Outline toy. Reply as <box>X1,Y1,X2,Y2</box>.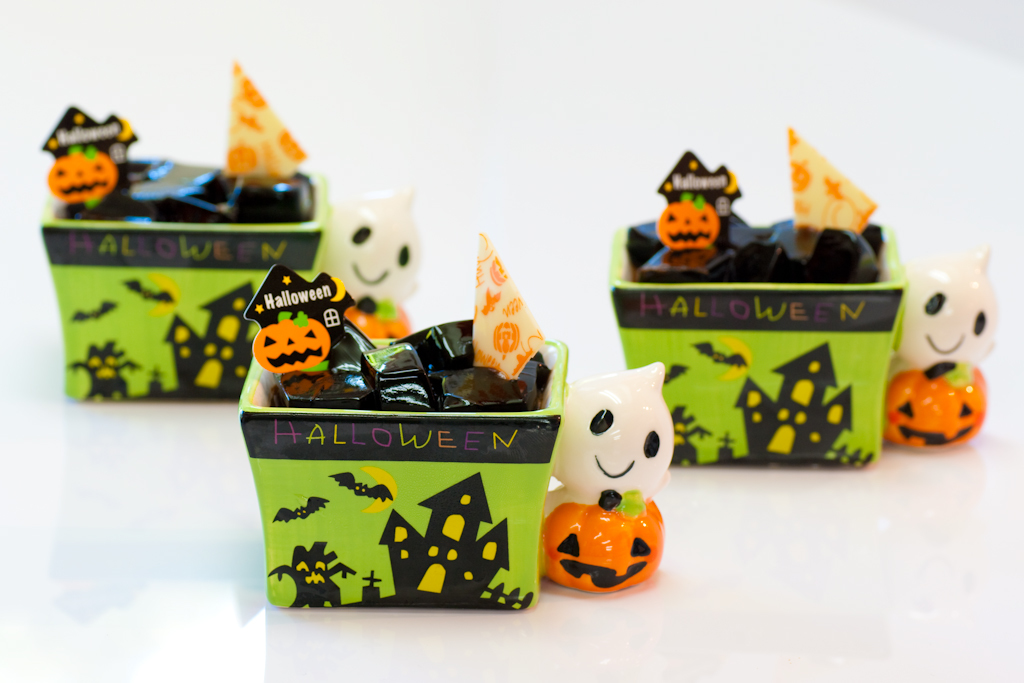
<box>51,120,429,407</box>.
